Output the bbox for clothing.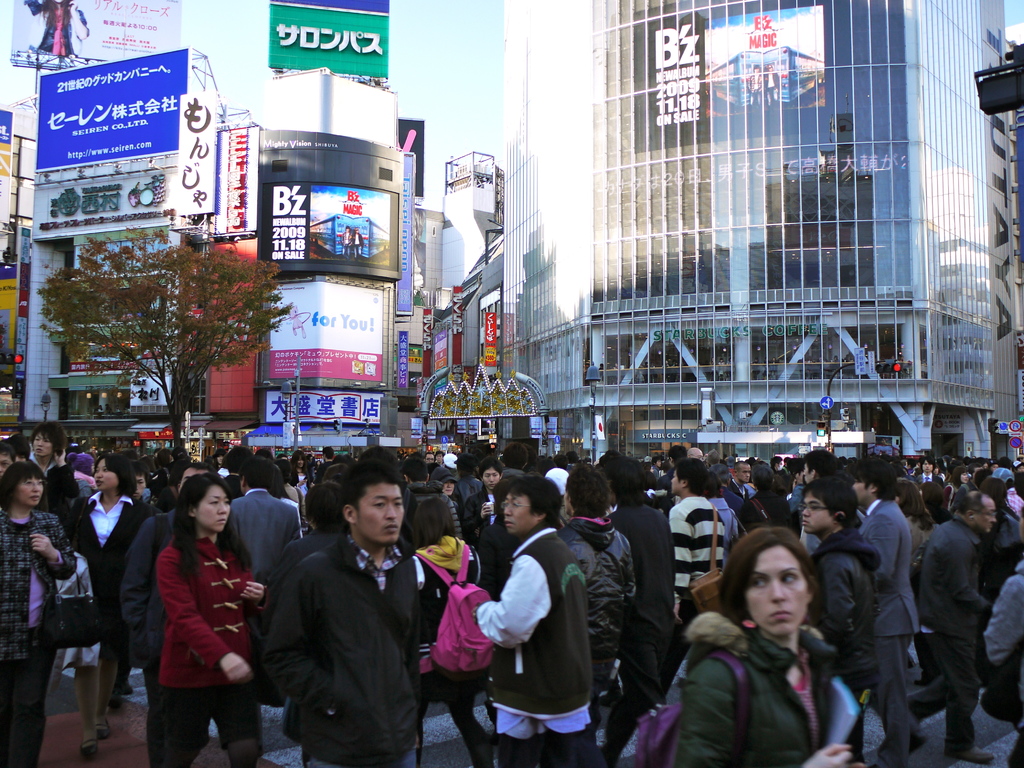
crop(241, 494, 452, 767).
